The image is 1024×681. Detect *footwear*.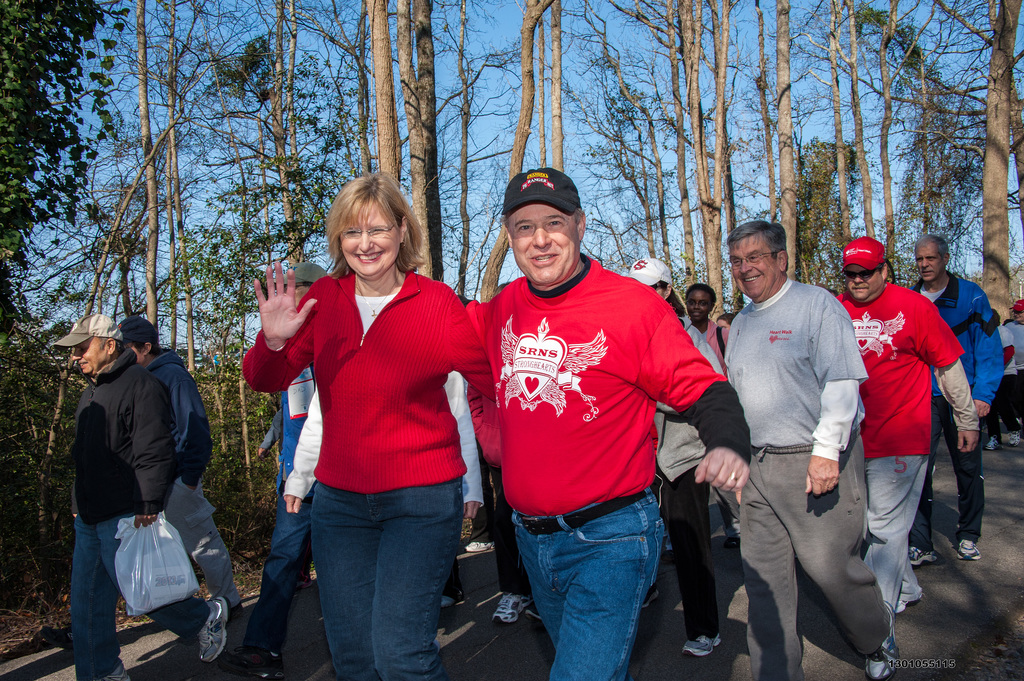
Detection: pyautogui.locateOnScreen(99, 666, 134, 680).
